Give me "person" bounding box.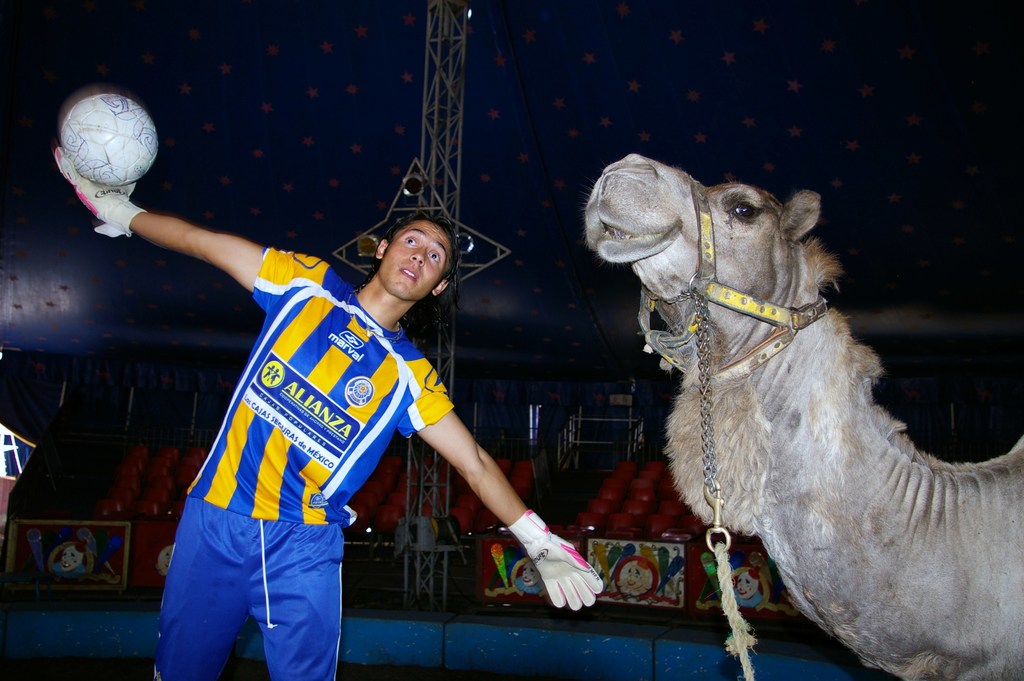
box=[602, 561, 671, 605].
